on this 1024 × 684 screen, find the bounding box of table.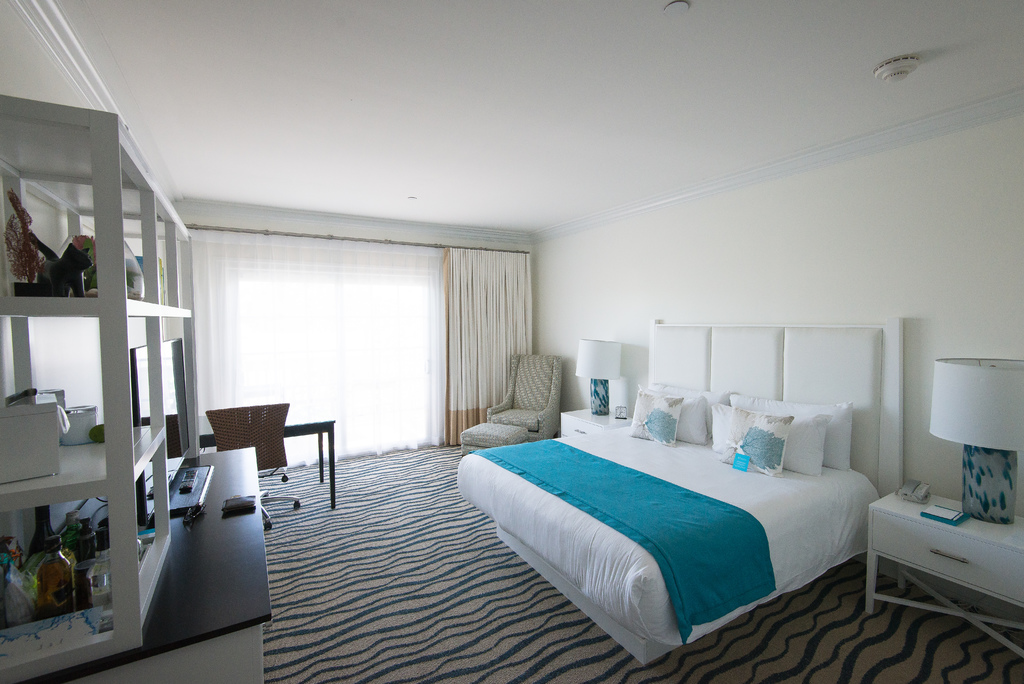
Bounding box: {"left": 868, "top": 490, "right": 1023, "bottom": 661}.
